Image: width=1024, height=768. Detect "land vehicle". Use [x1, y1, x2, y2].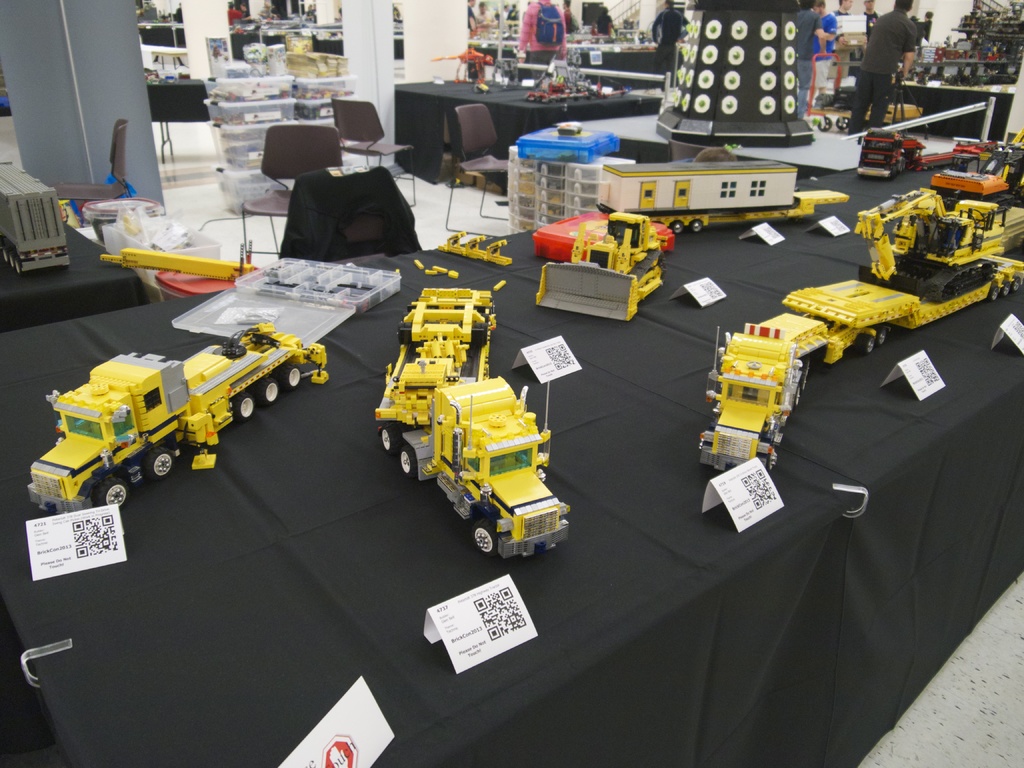
[372, 288, 573, 563].
